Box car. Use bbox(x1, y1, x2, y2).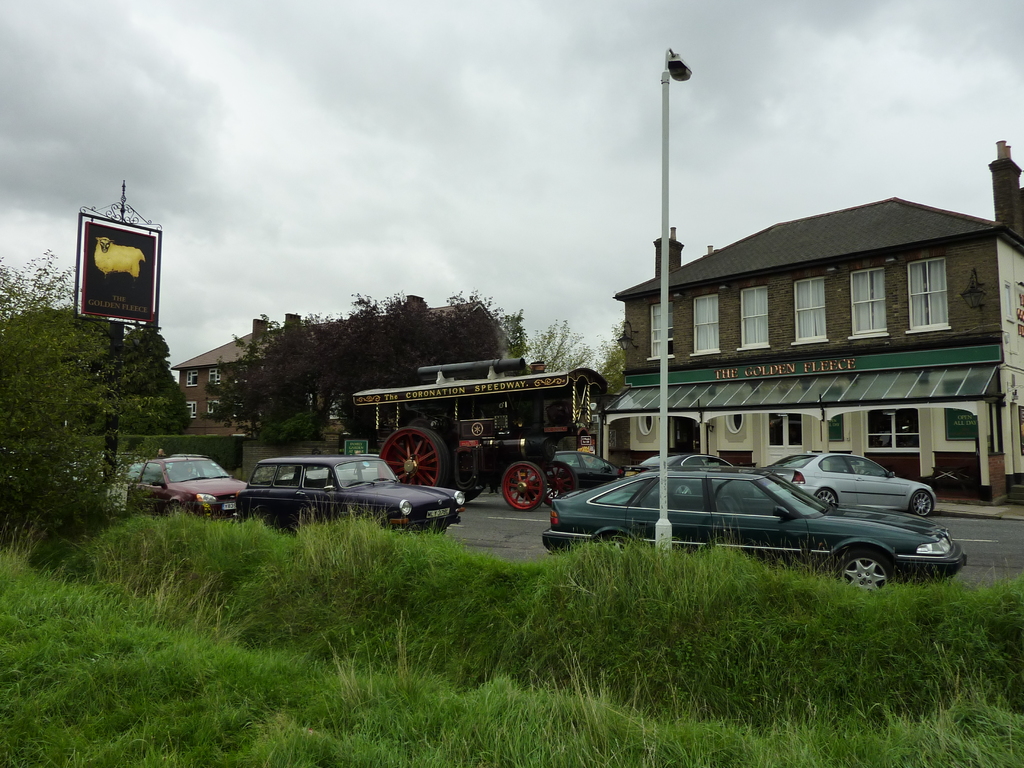
bbox(778, 450, 938, 517).
